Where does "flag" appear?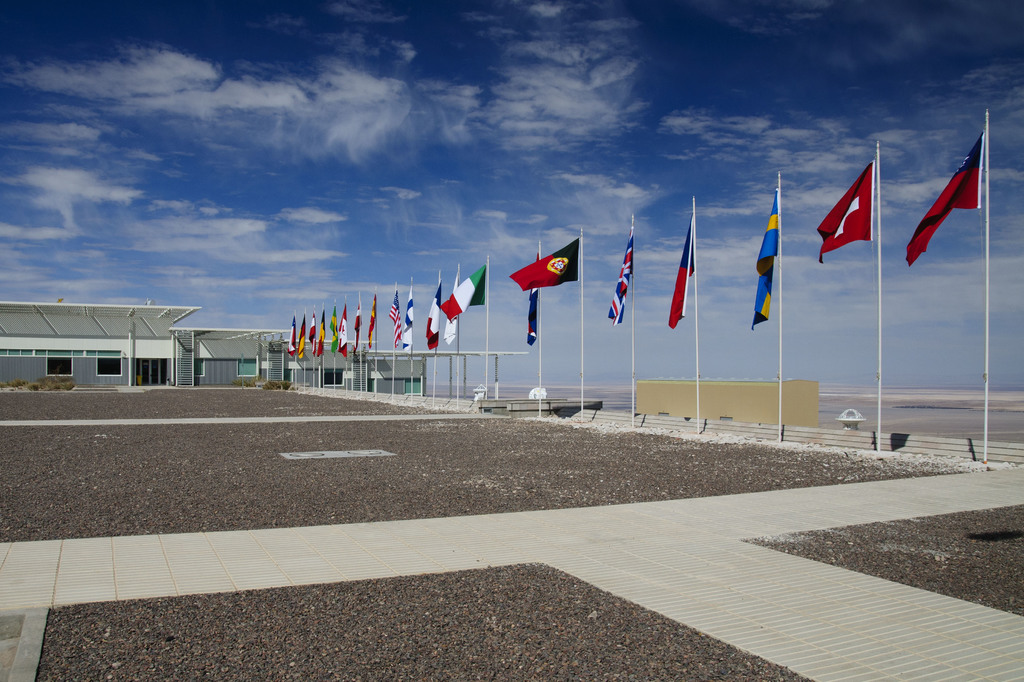
Appears at x1=671, y1=221, x2=700, y2=326.
